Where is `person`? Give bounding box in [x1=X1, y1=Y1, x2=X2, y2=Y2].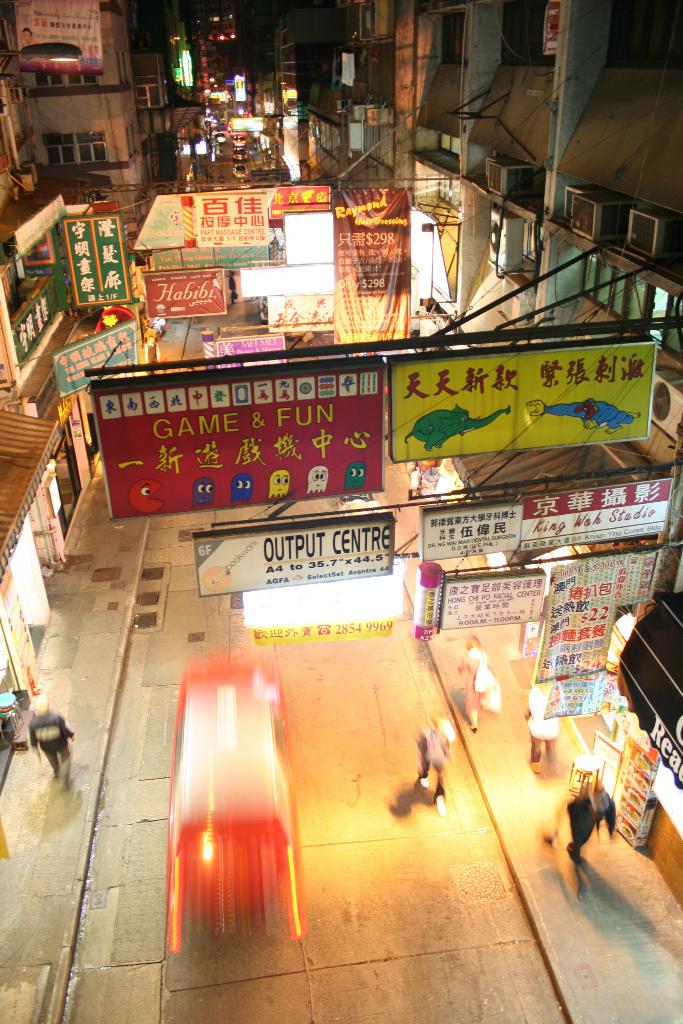
[x1=456, y1=634, x2=490, y2=735].
